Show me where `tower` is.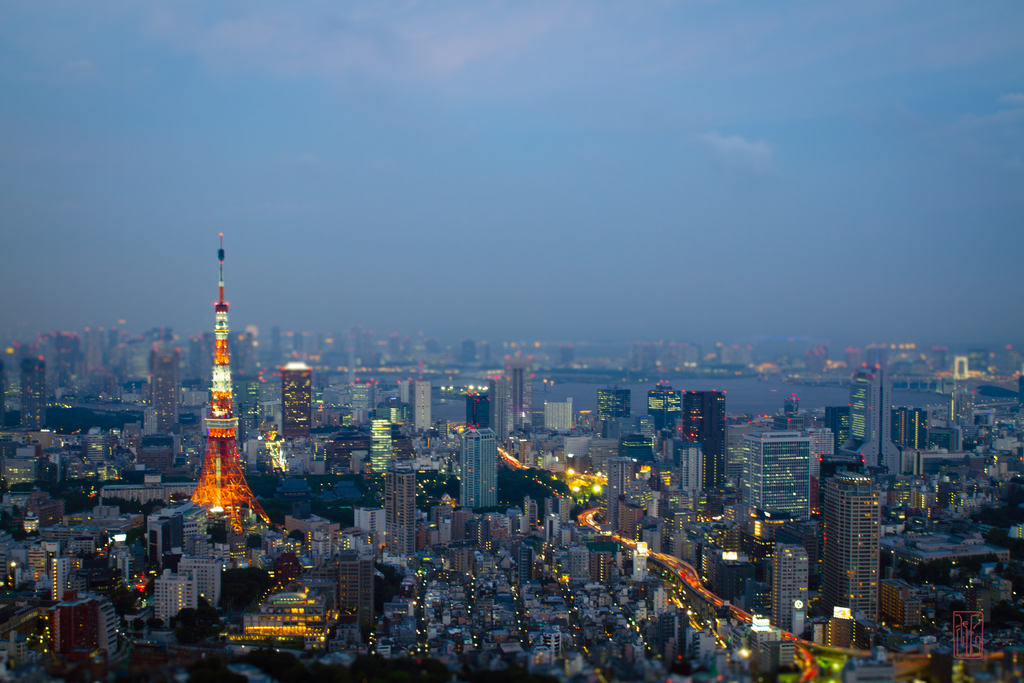
`tower` is at <bbox>815, 445, 884, 629</bbox>.
